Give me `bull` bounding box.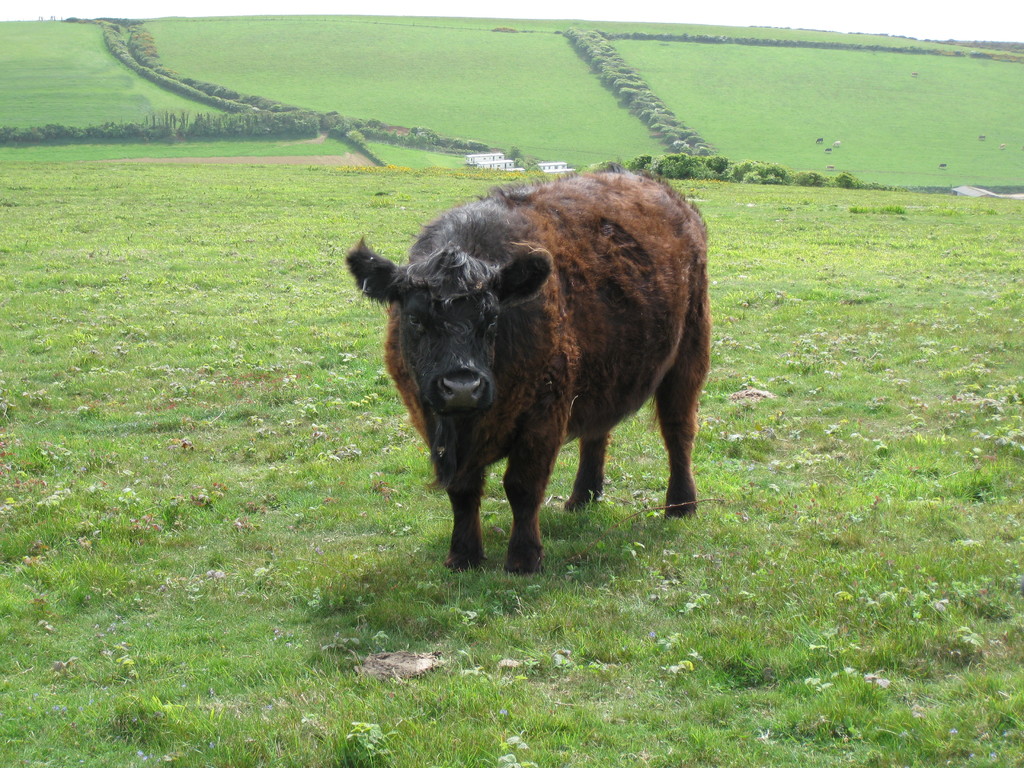
bbox=[344, 165, 715, 575].
